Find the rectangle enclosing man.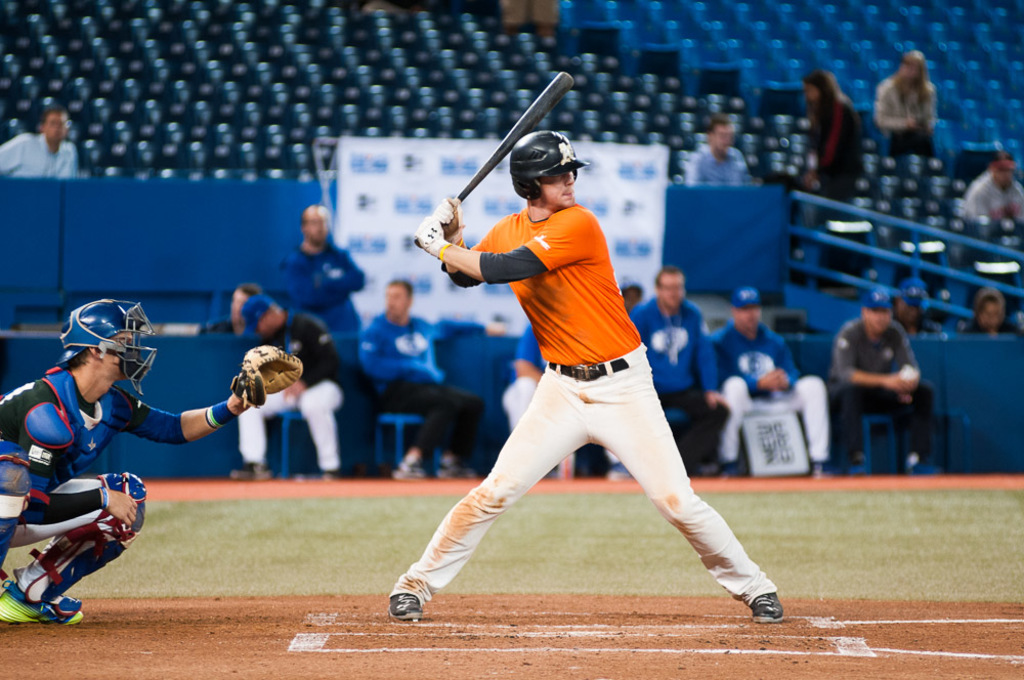
279/206/364/312.
